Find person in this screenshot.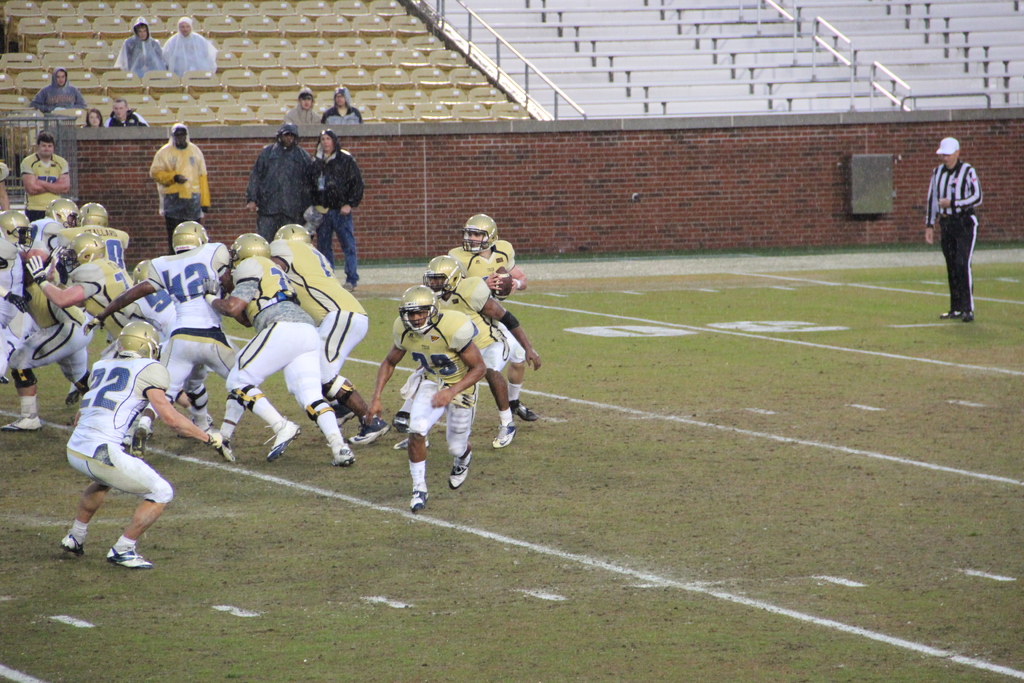
The bounding box for person is [x1=81, y1=106, x2=112, y2=129].
